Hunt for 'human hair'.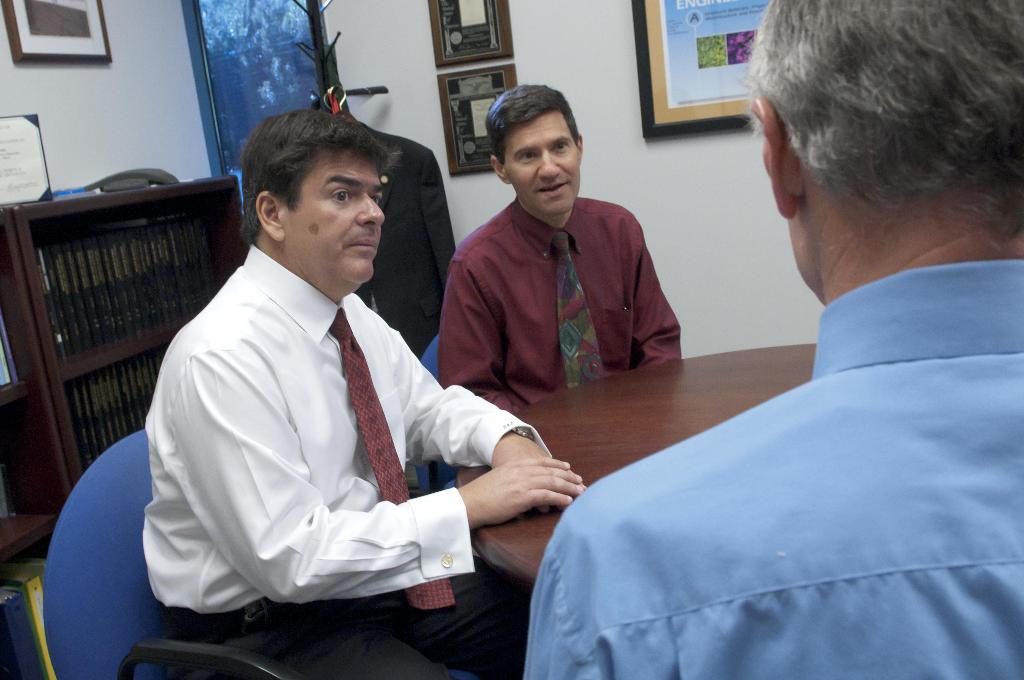
Hunted down at <box>784,0,1013,245</box>.
